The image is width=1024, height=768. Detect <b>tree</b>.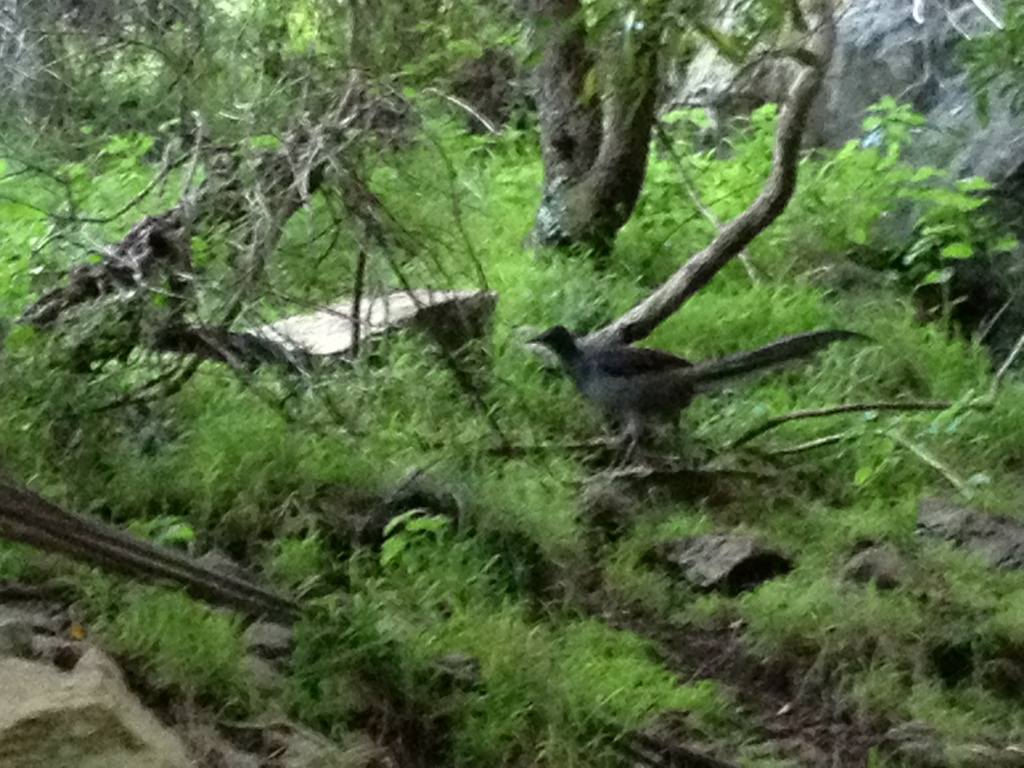
Detection: {"left": 93, "top": 2, "right": 257, "bottom": 164}.
